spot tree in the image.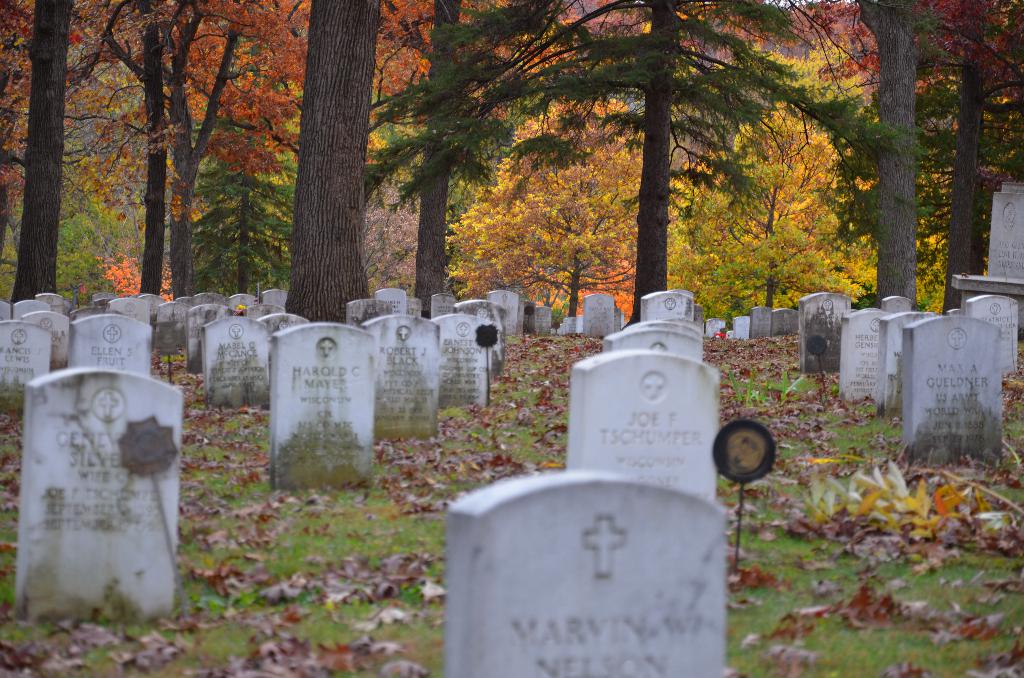
tree found at {"x1": 913, "y1": 0, "x2": 1023, "y2": 321}.
